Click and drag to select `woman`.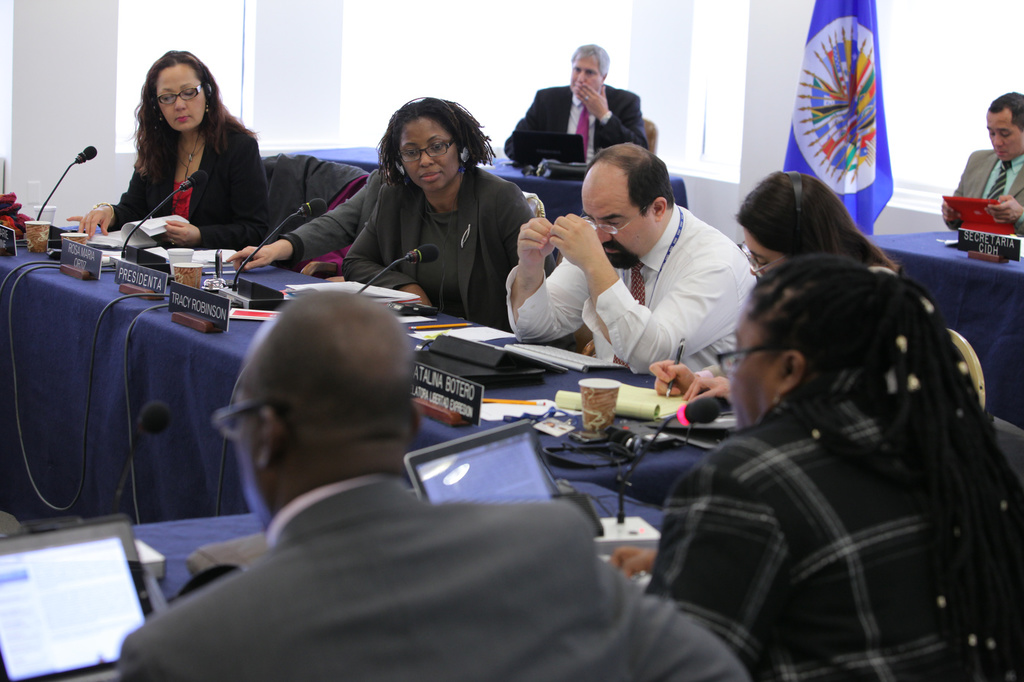
Selection: bbox(341, 93, 555, 338).
